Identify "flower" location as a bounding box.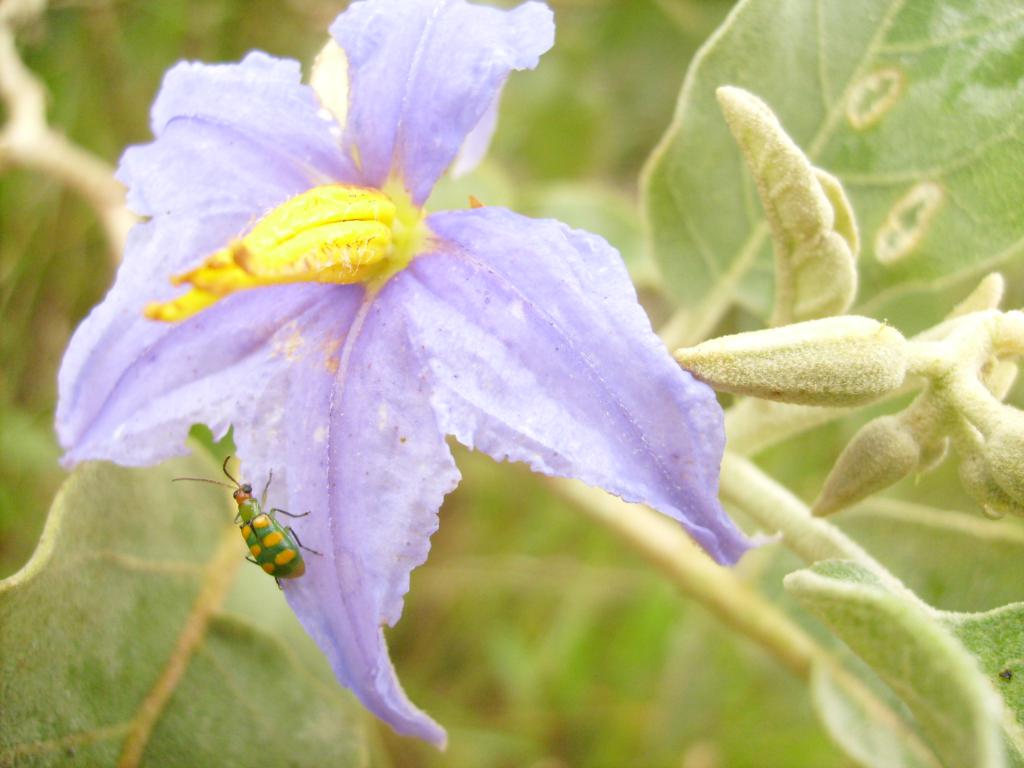
BBox(102, 28, 728, 721).
